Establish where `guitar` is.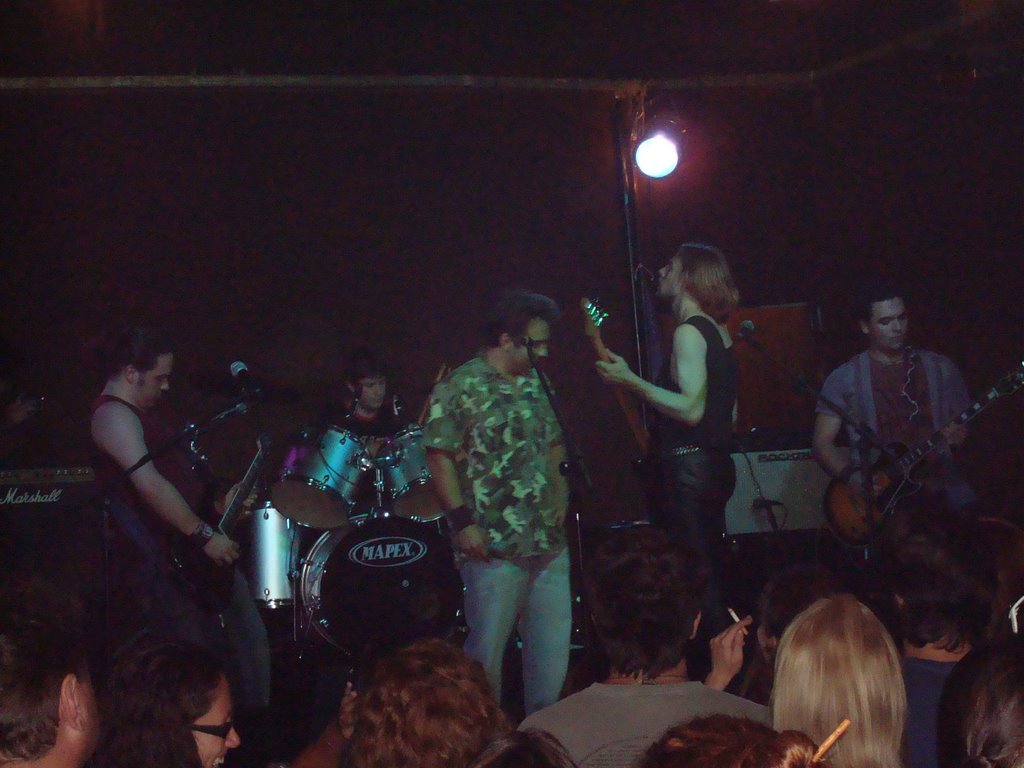
Established at <bbox>168, 420, 277, 614</bbox>.
